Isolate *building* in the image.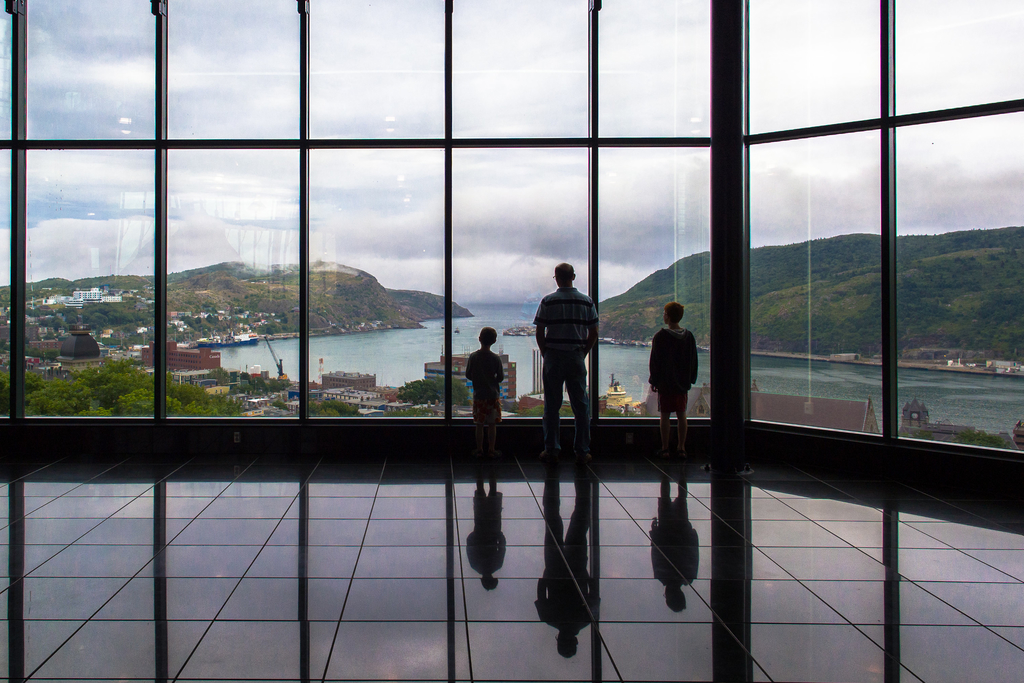
Isolated region: BBox(43, 285, 120, 310).
